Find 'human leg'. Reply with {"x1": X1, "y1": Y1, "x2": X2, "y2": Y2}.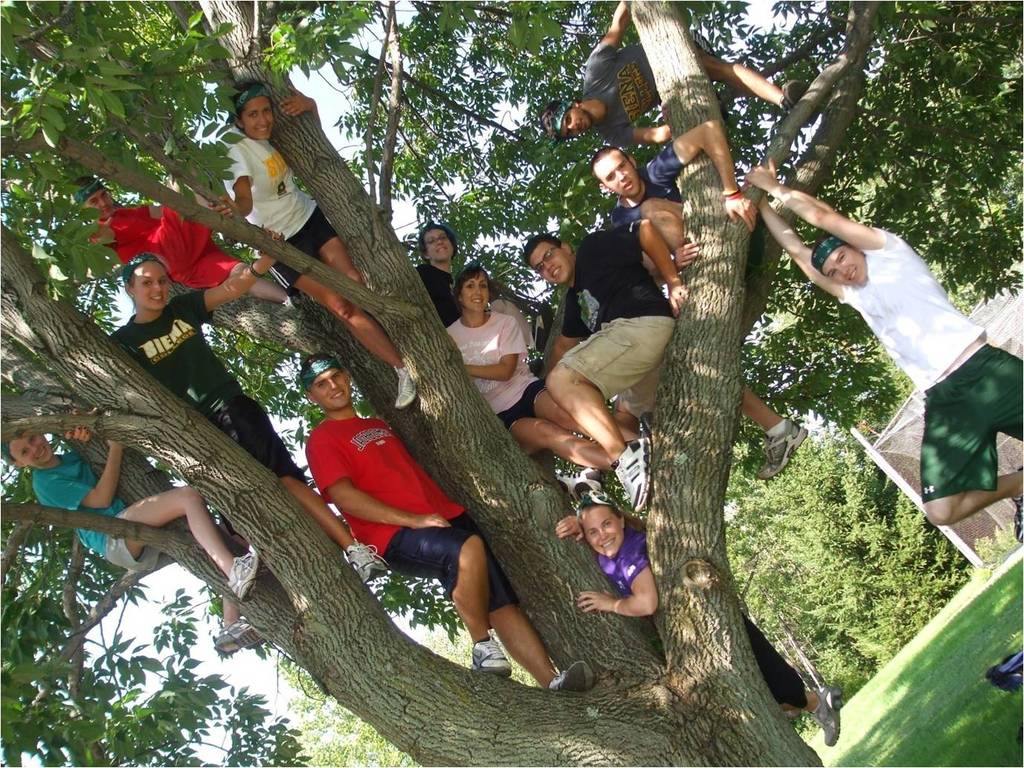
{"x1": 300, "y1": 193, "x2": 364, "y2": 282}.
